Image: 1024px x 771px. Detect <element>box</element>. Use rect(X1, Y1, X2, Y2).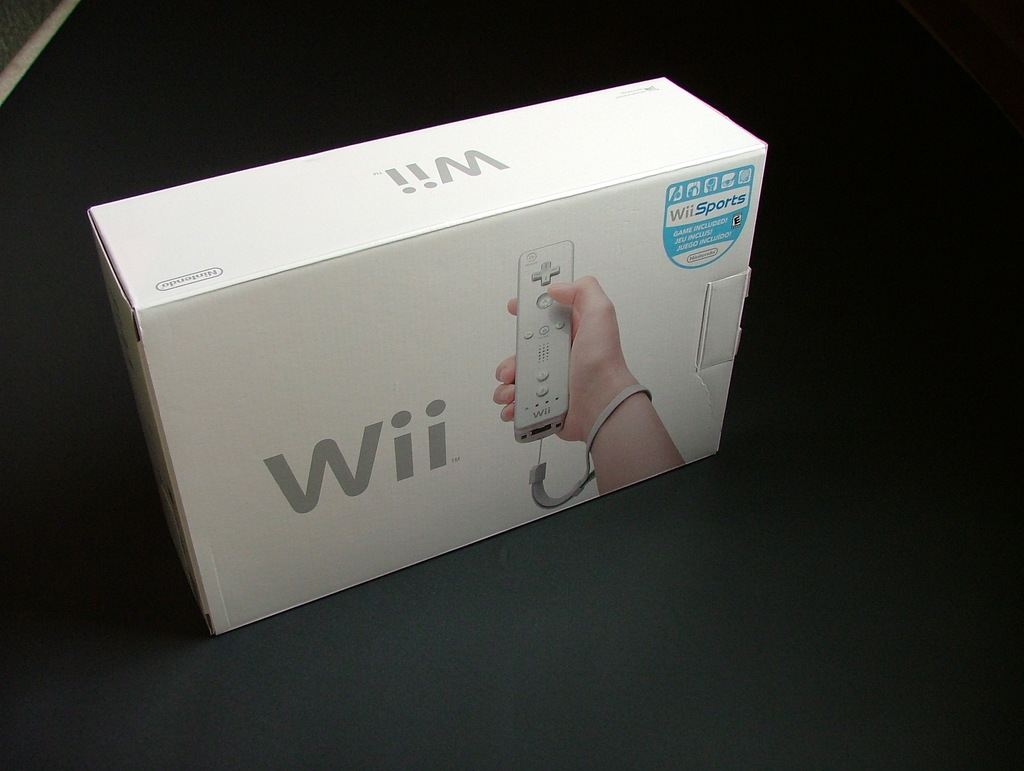
rect(104, 71, 791, 626).
